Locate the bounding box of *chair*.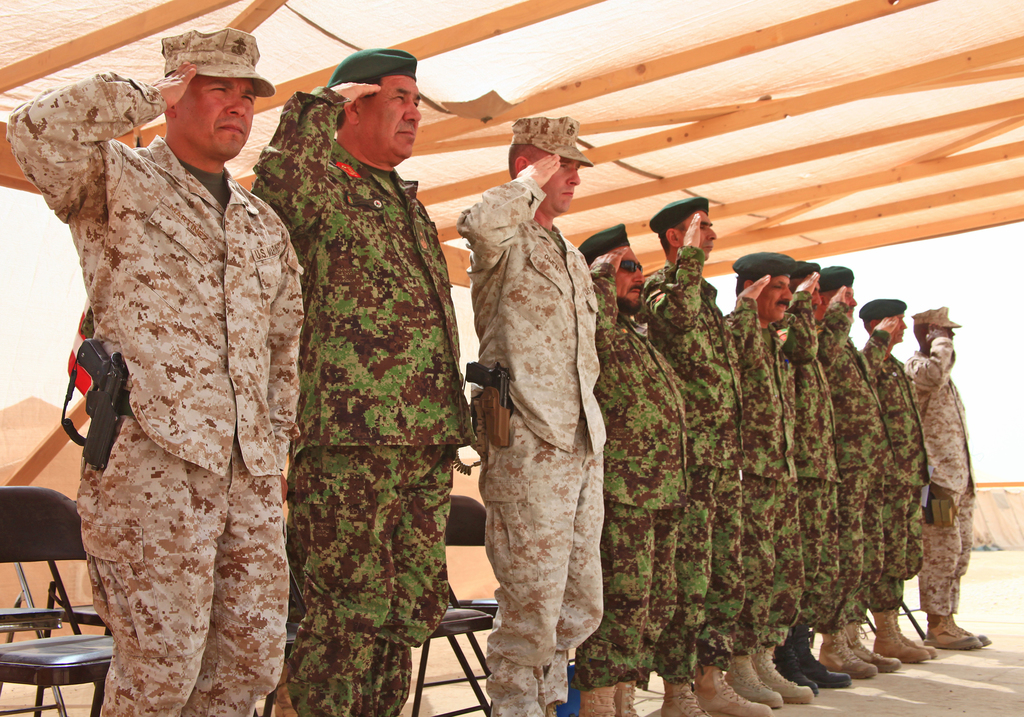
Bounding box: 404:604:492:716.
